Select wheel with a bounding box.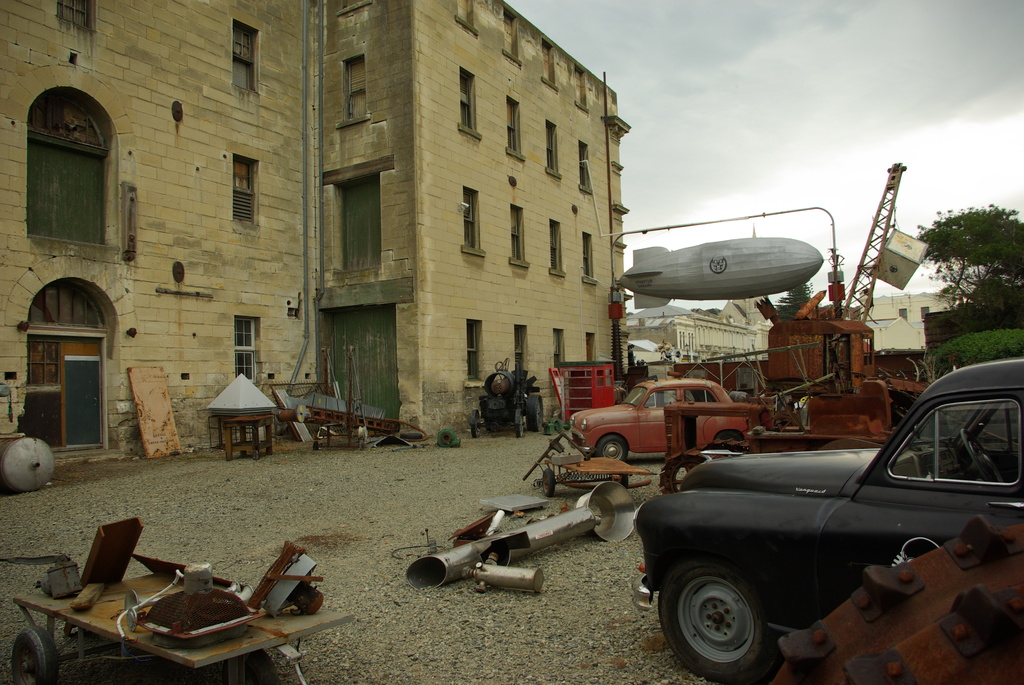
crop(529, 400, 543, 429).
